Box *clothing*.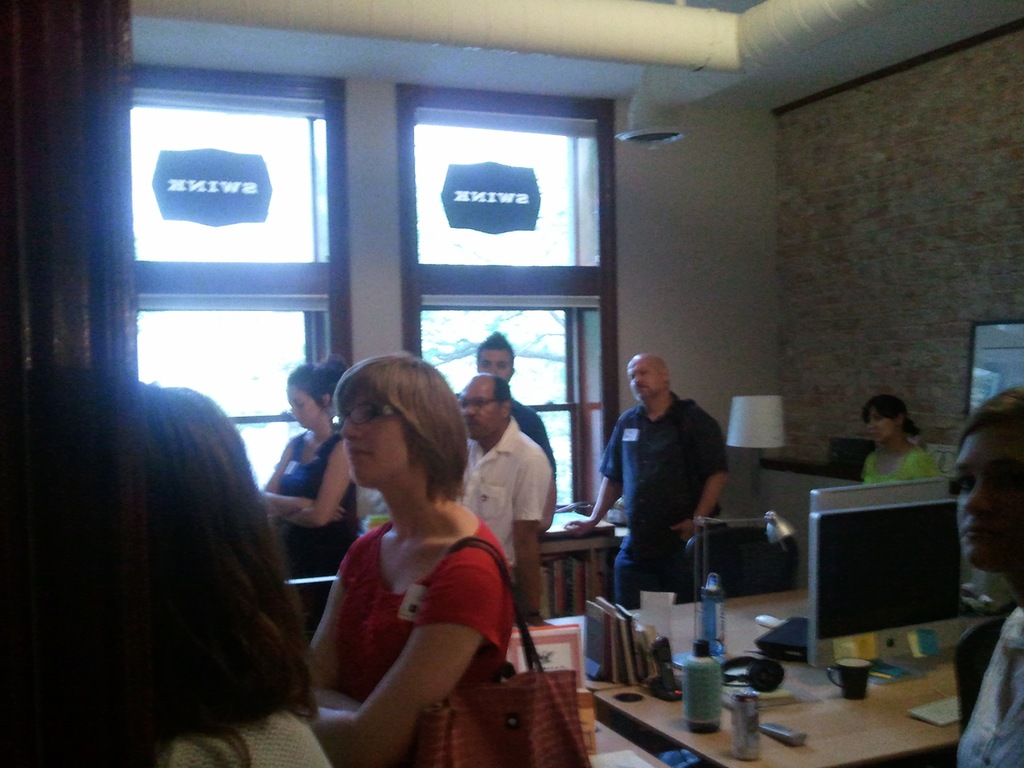
pyautogui.locateOnScreen(307, 477, 522, 719).
